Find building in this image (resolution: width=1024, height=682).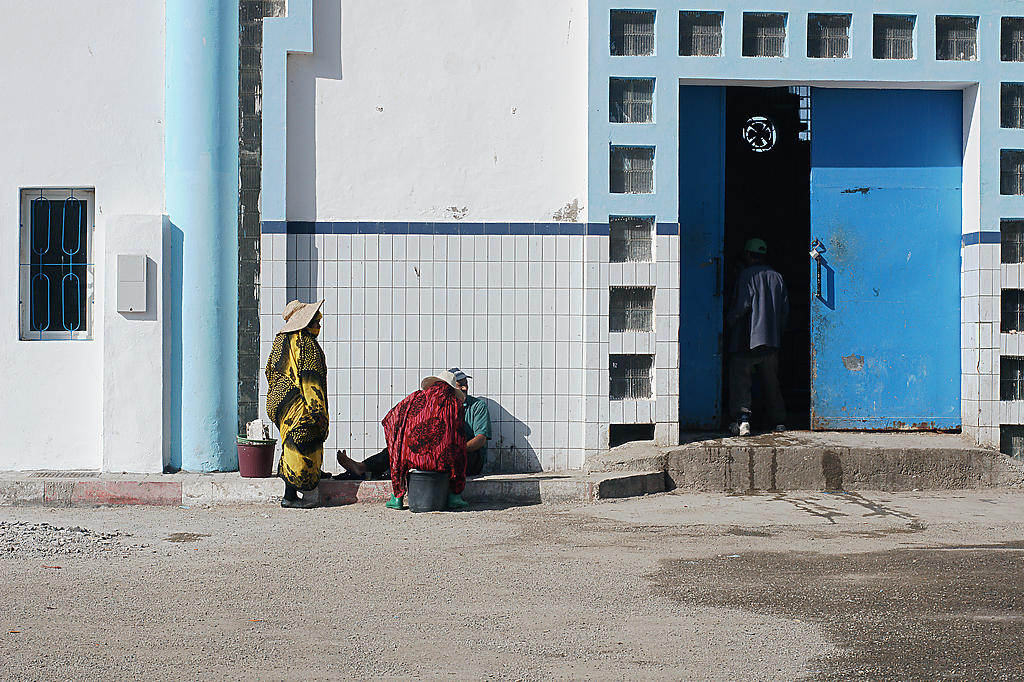
{"x1": 0, "y1": 0, "x2": 1023, "y2": 492}.
